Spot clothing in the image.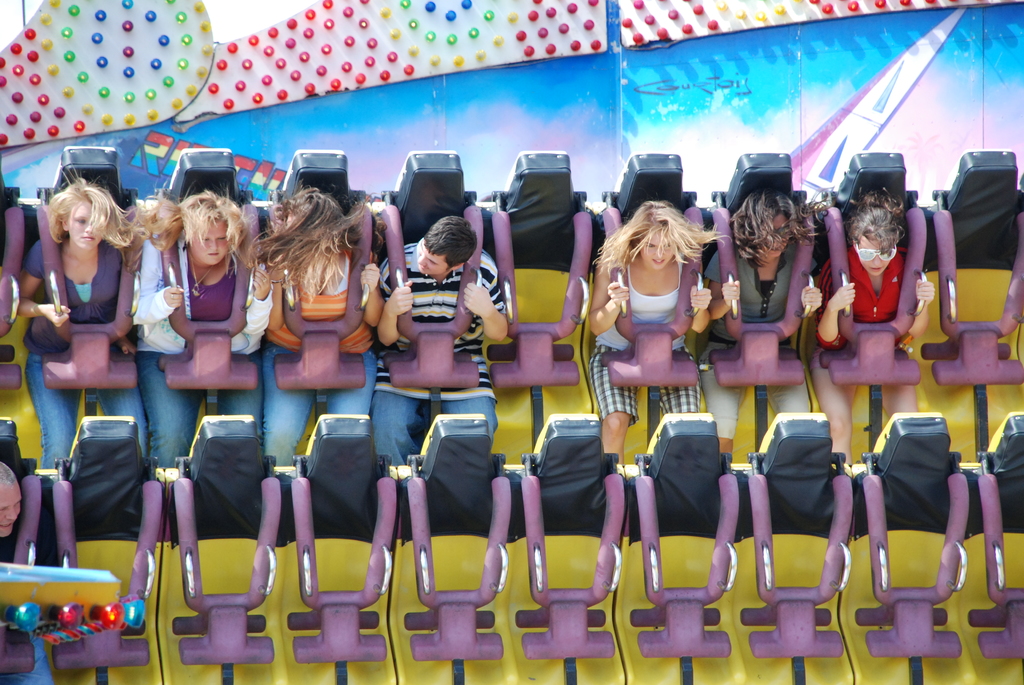
clothing found at Rect(0, 523, 55, 684).
